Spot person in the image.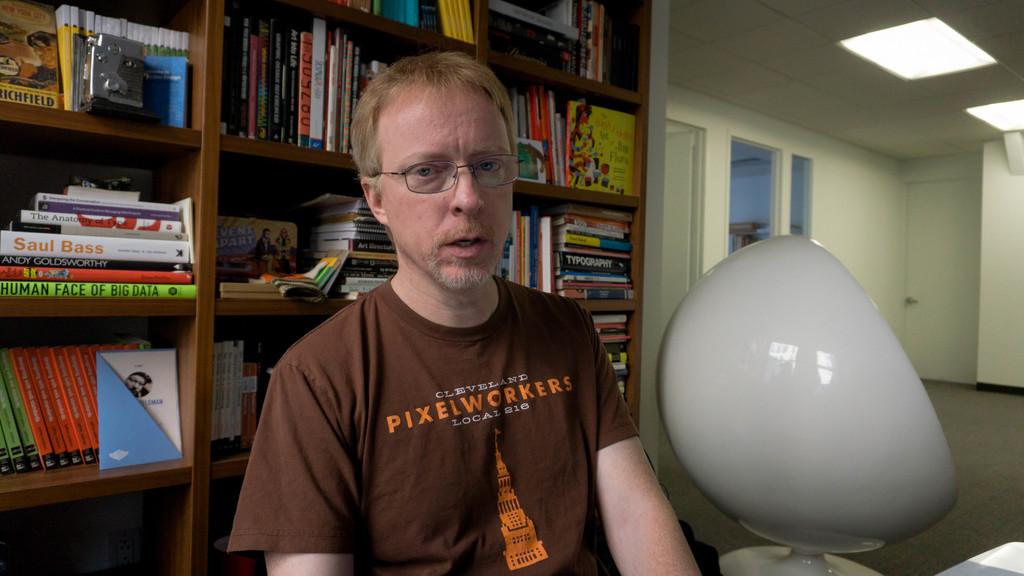
person found at BBox(276, 227, 291, 271).
